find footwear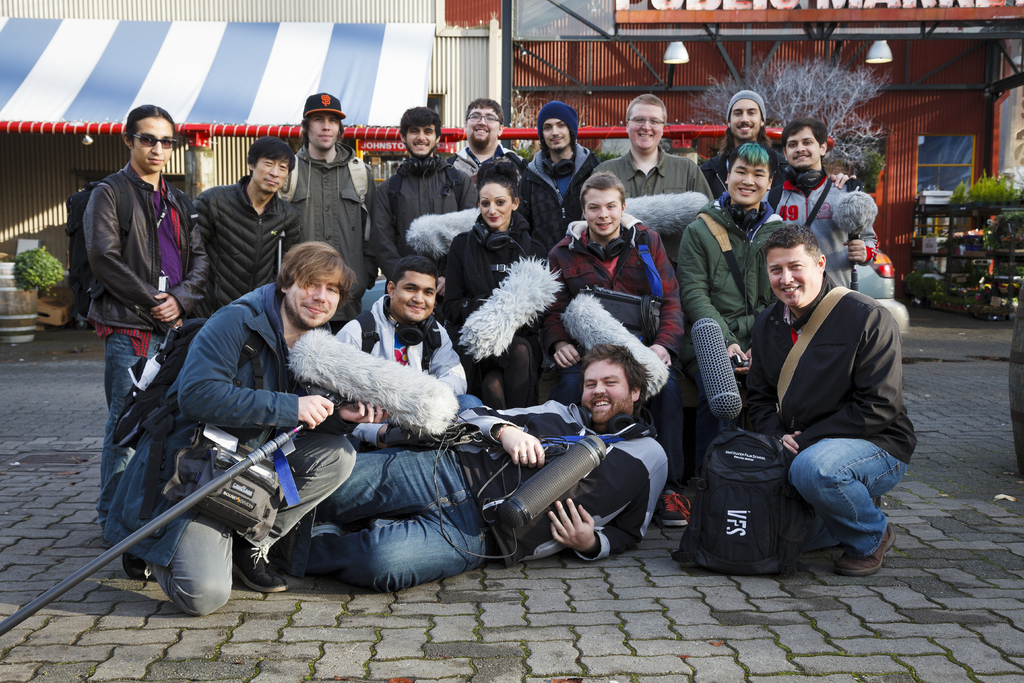
left=125, top=544, right=156, bottom=583
